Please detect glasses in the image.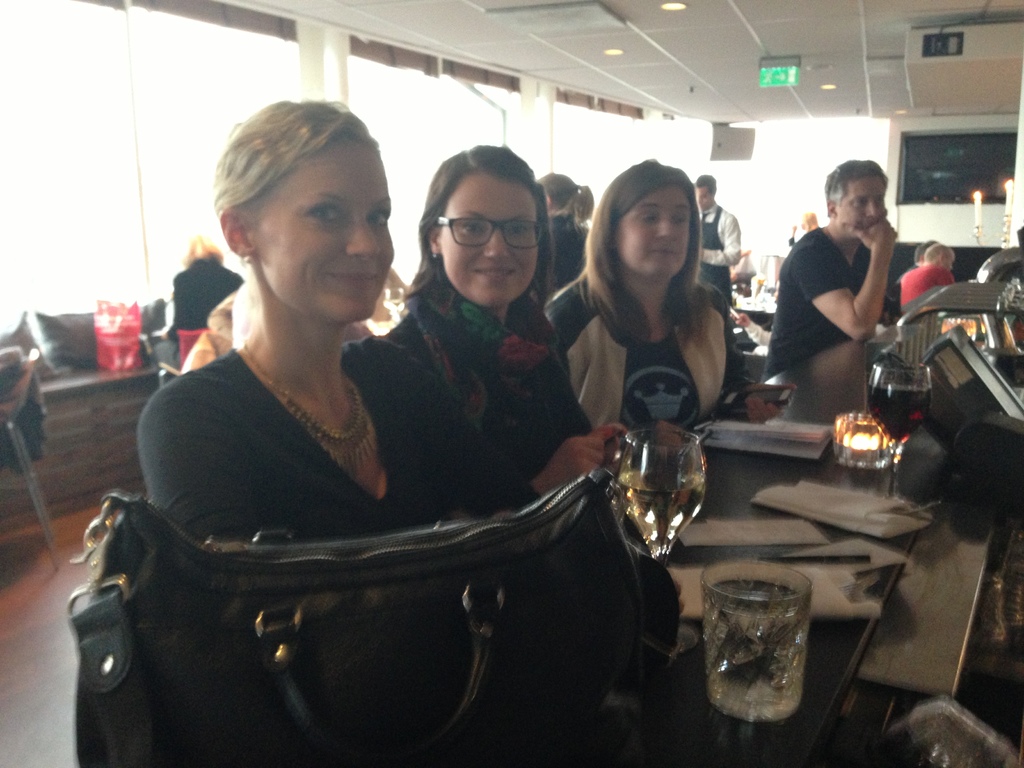
[x1=436, y1=214, x2=547, y2=251].
